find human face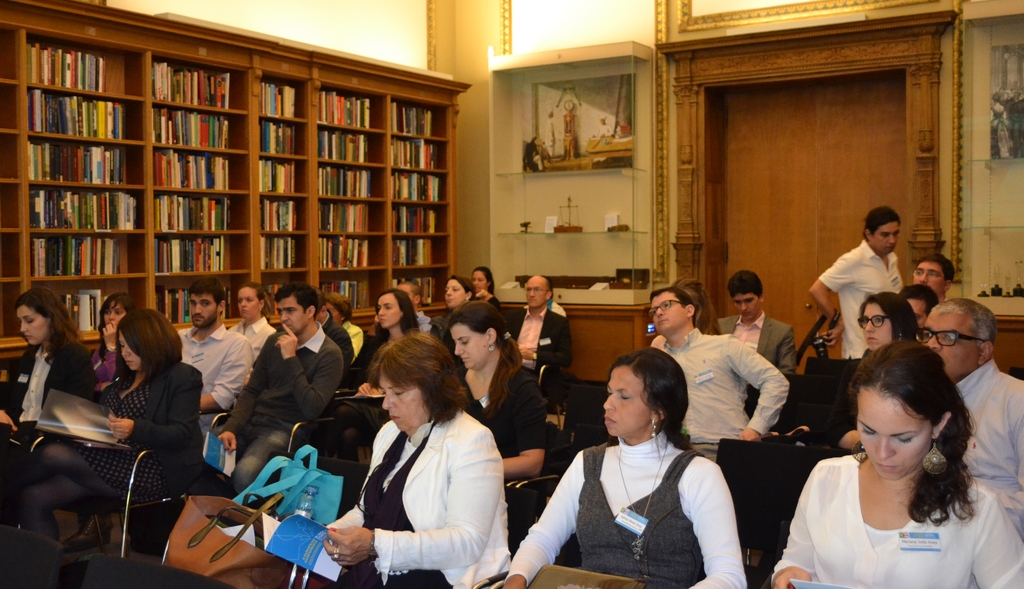
[left=922, top=312, right=976, bottom=389]
